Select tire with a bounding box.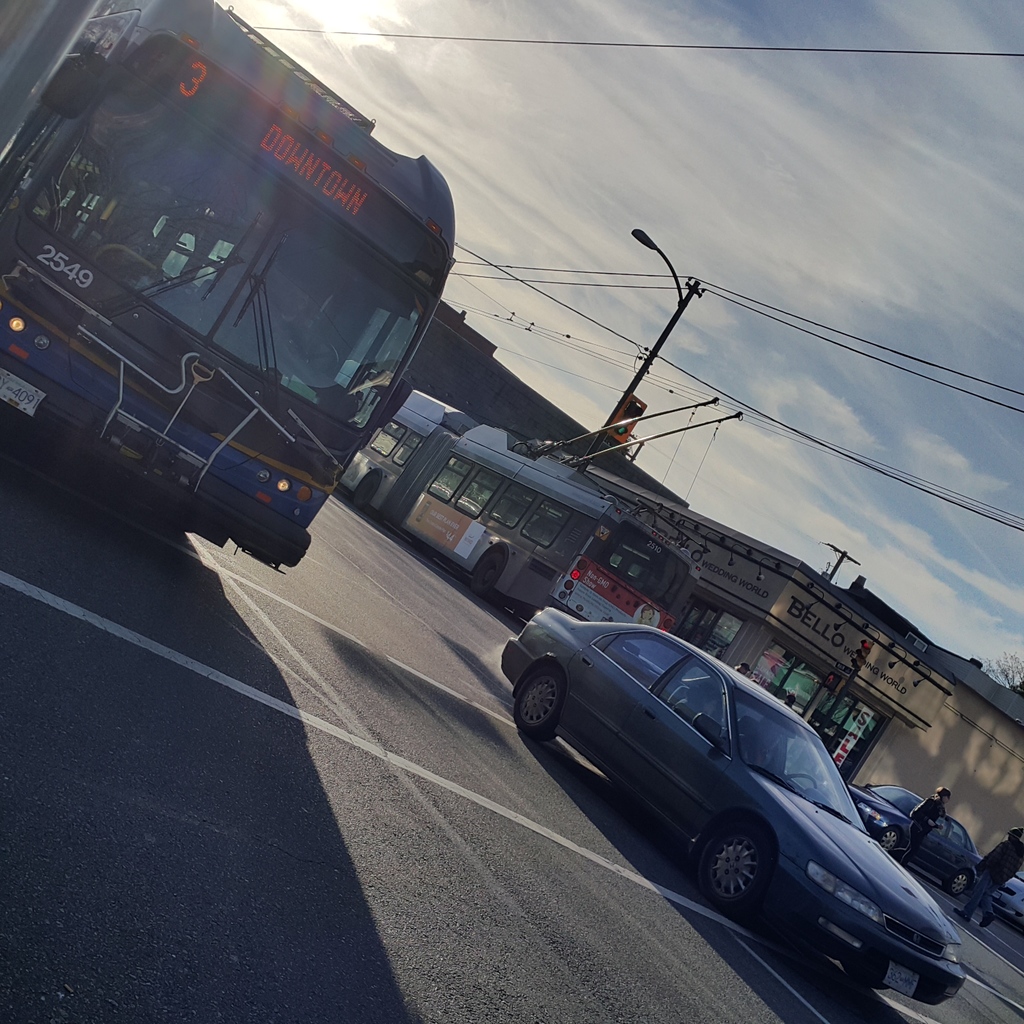
select_region(472, 547, 503, 591).
